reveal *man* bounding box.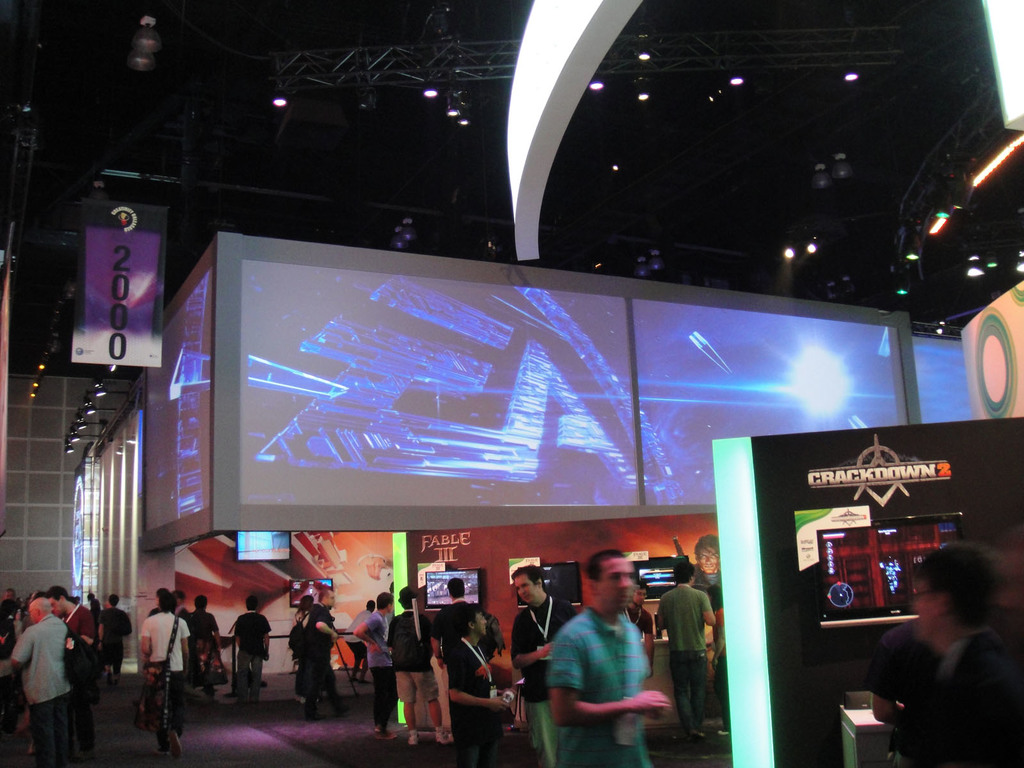
Revealed: bbox=[383, 587, 451, 744].
